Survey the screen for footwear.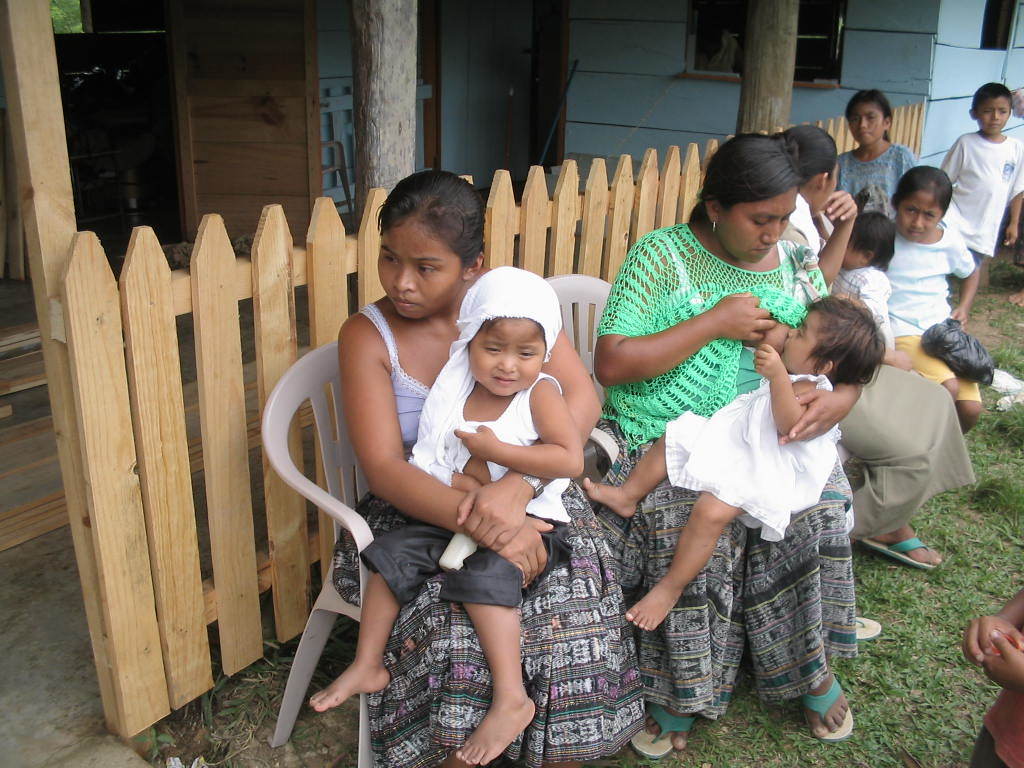
Survey found: 627, 704, 697, 762.
